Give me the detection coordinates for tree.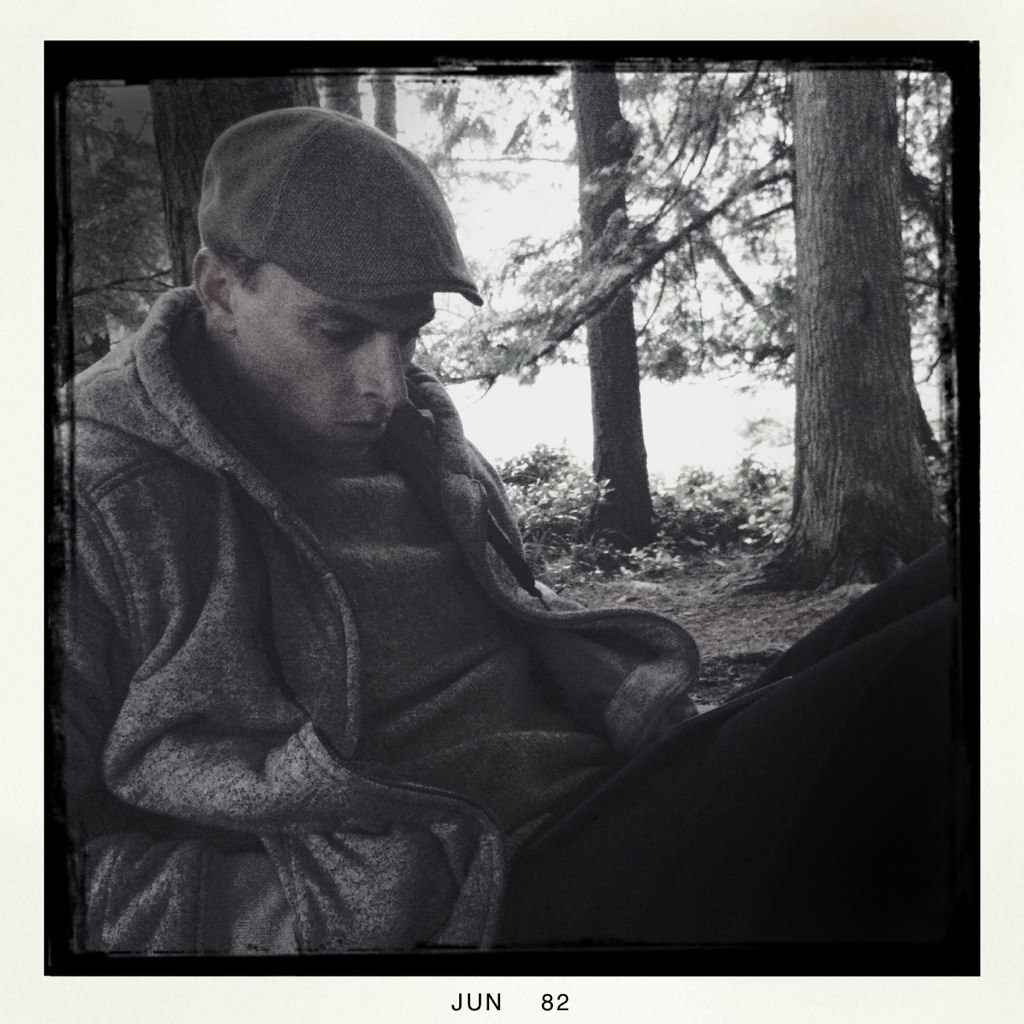
<box>564,61,662,559</box>.
